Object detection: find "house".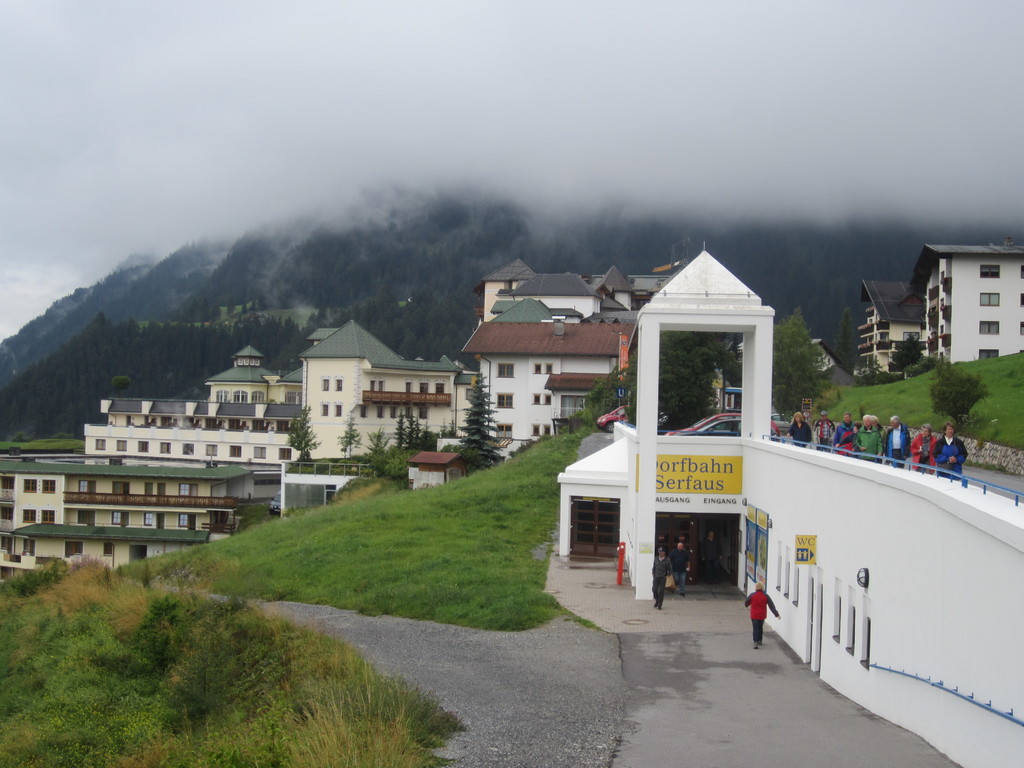
<box>850,277,929,385</box>.
